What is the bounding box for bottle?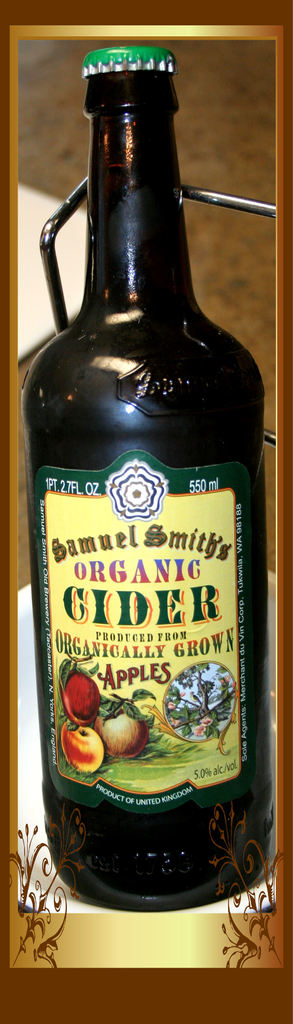
{"left": 22, "top": 41, "right": 287, "bottom": 921}.
